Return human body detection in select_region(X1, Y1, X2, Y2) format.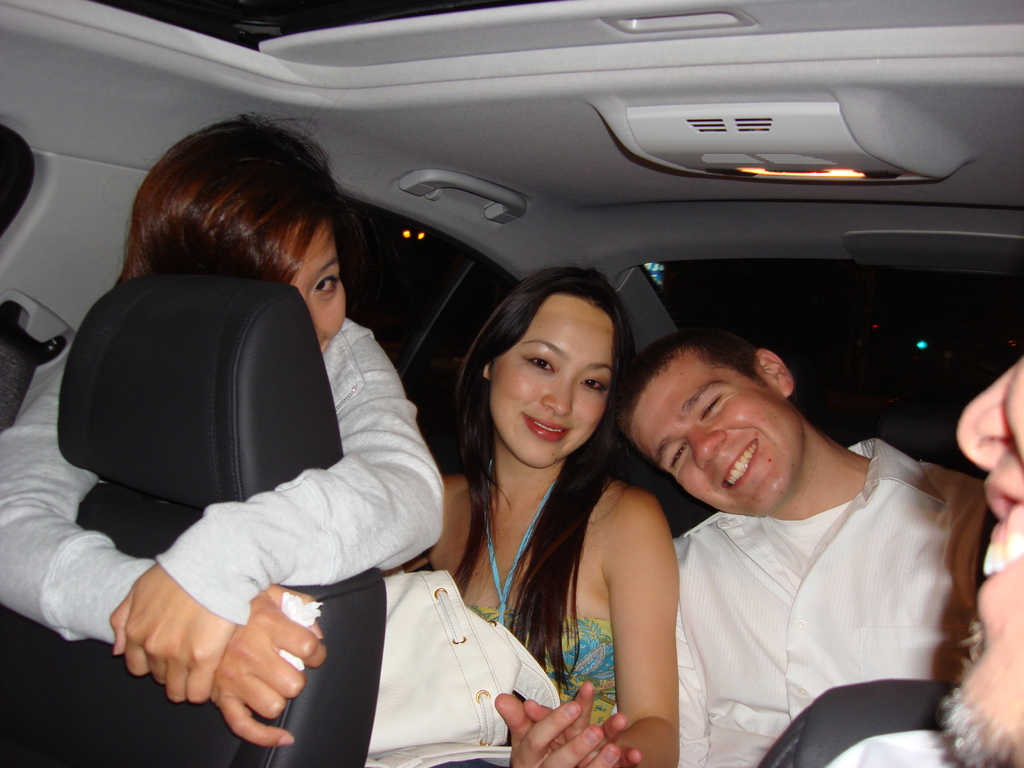
select_region(669, 433, 996, 767).
